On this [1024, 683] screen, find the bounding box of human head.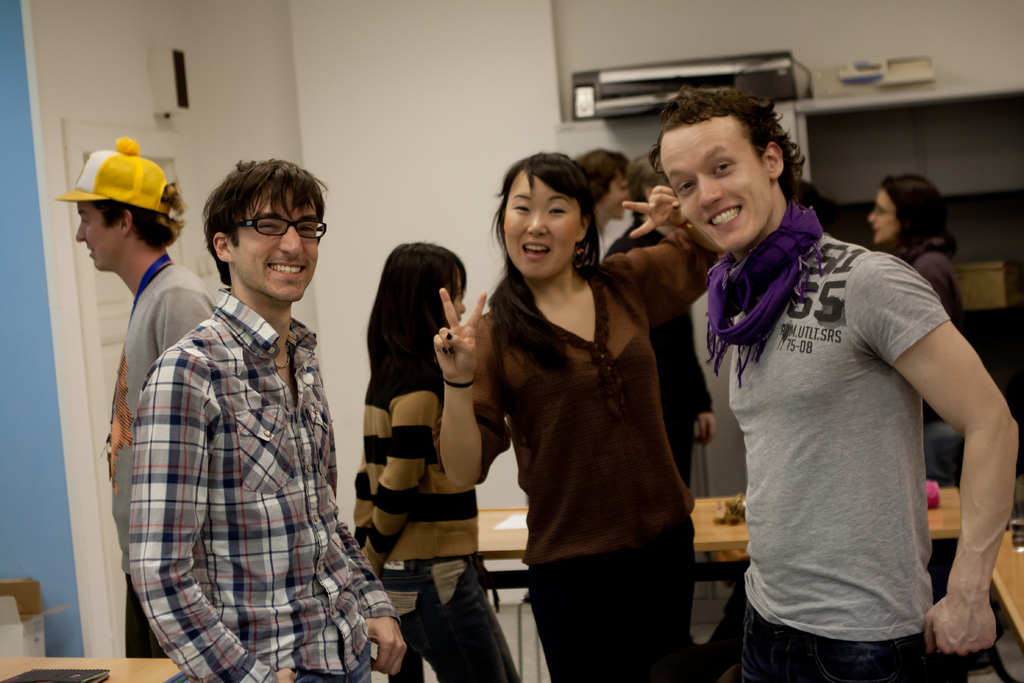
Bounding box: (x1=383, y1=242, x2=467, y2=324).
